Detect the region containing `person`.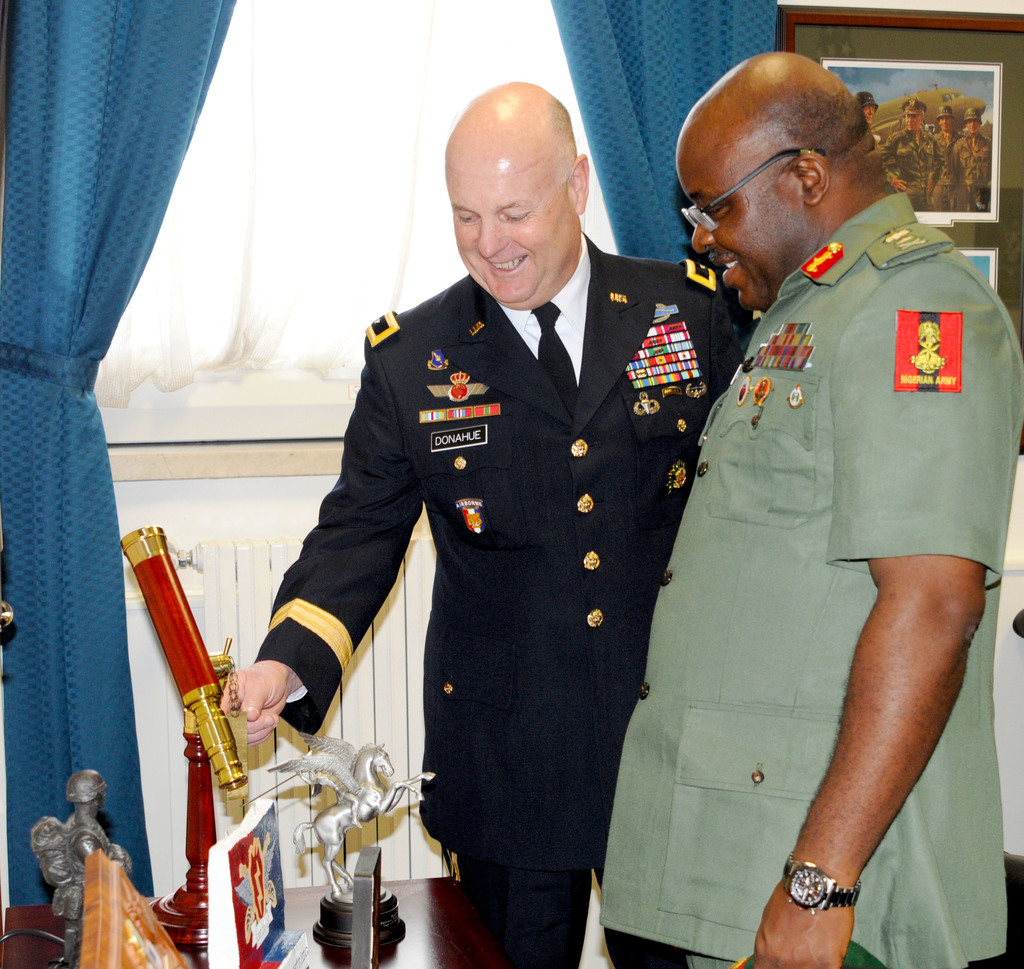
[left=882, top=90, right=943, bottom=205].
